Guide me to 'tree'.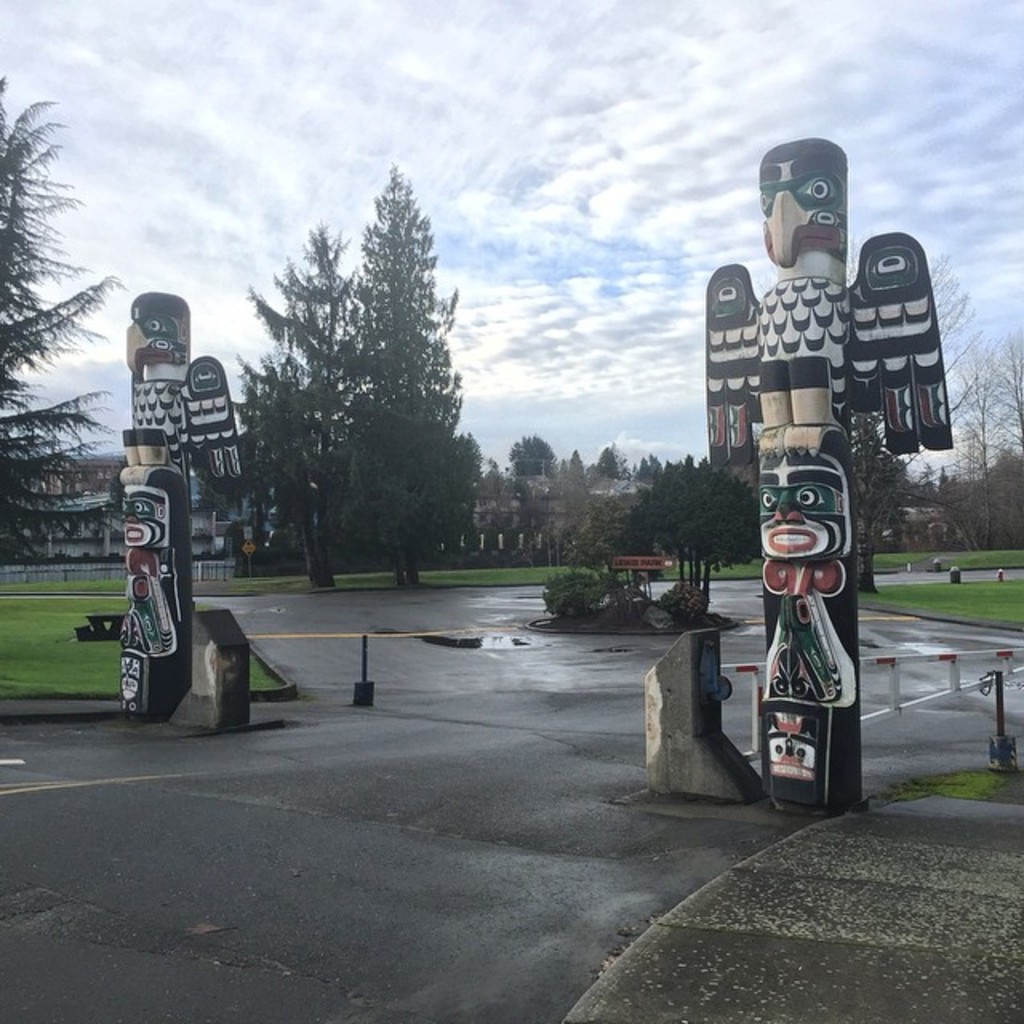
Guidance: (0,72,123,571).
